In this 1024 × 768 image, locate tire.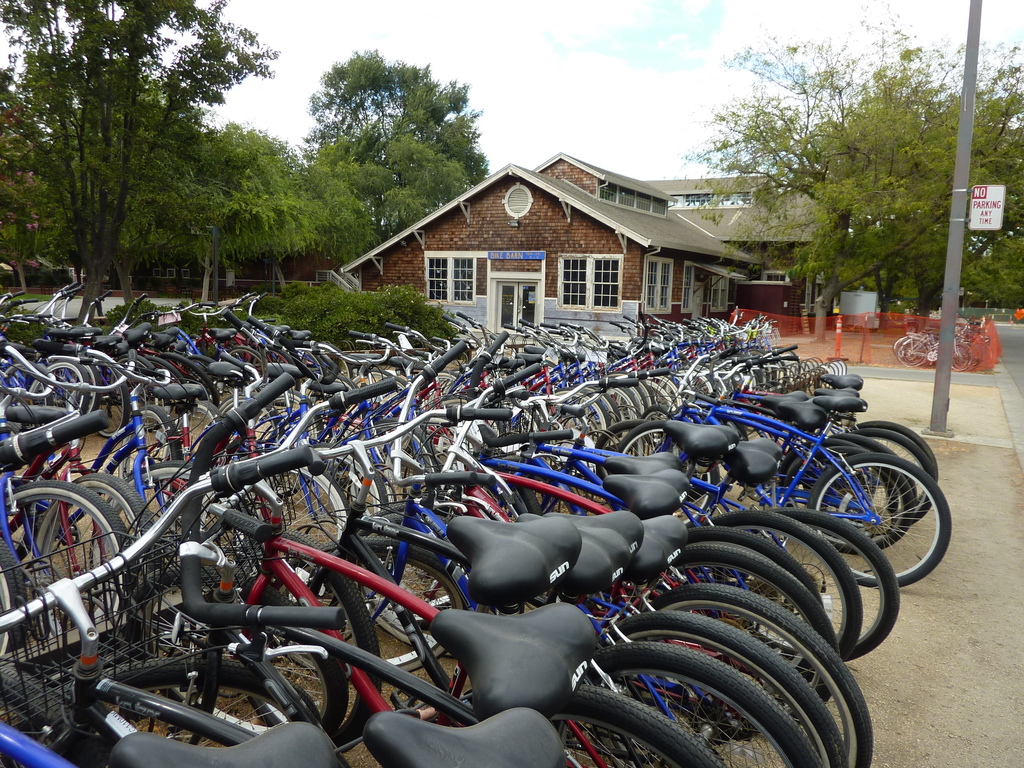
Bounding box: BBox(294, 544, 466, 671).
